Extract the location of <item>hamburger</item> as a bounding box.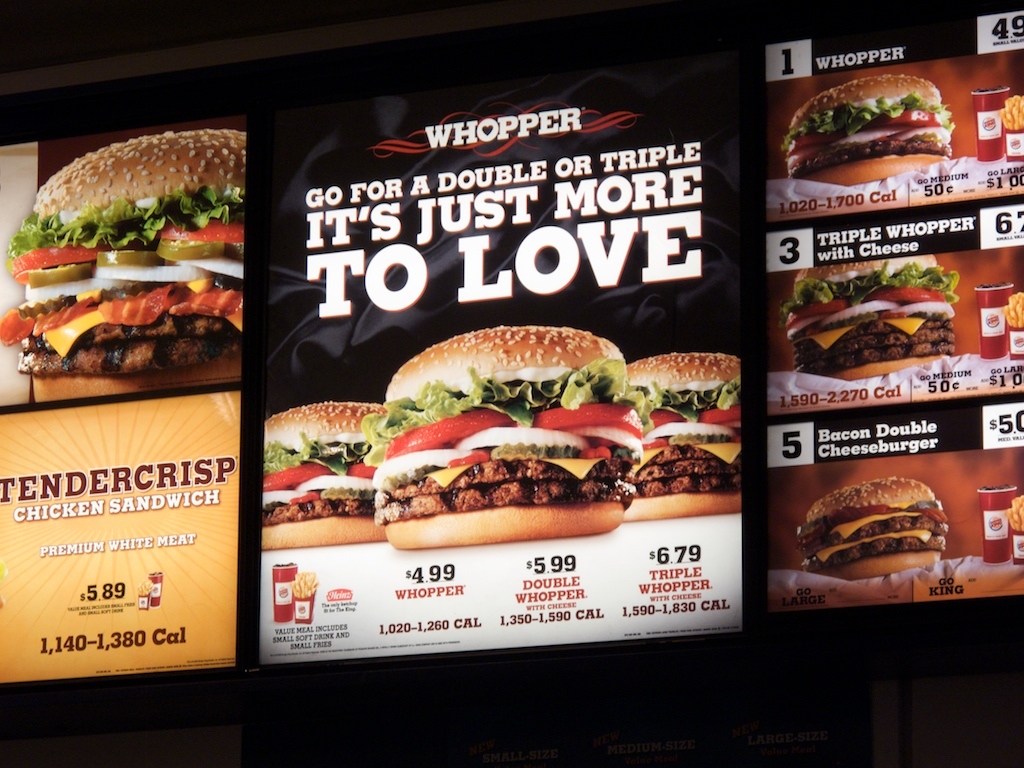
629:351:742:518.
